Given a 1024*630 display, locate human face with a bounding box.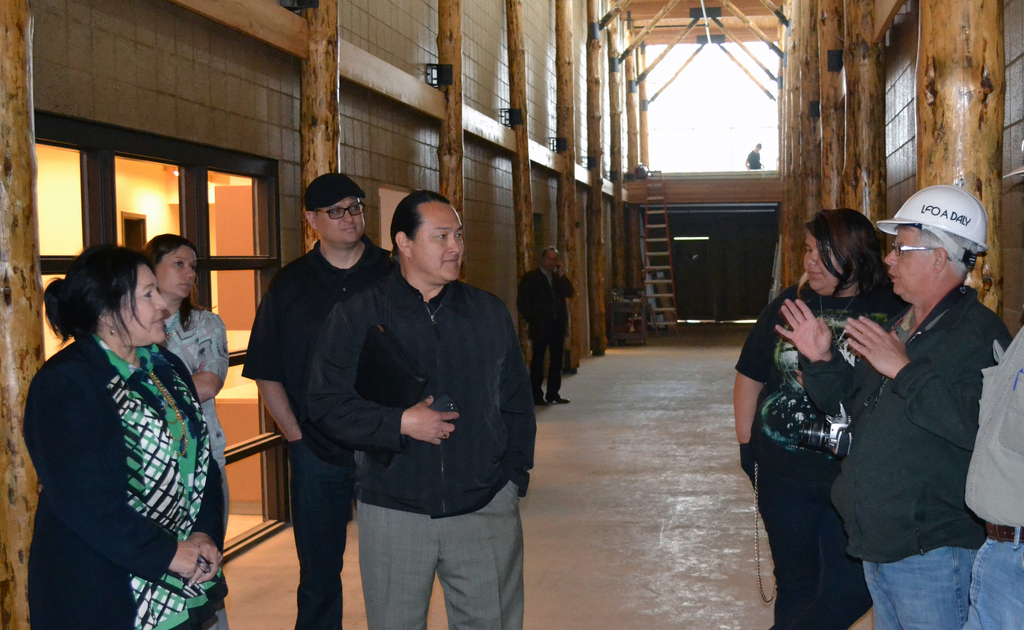
Located: (884, 225, 934, 296).
